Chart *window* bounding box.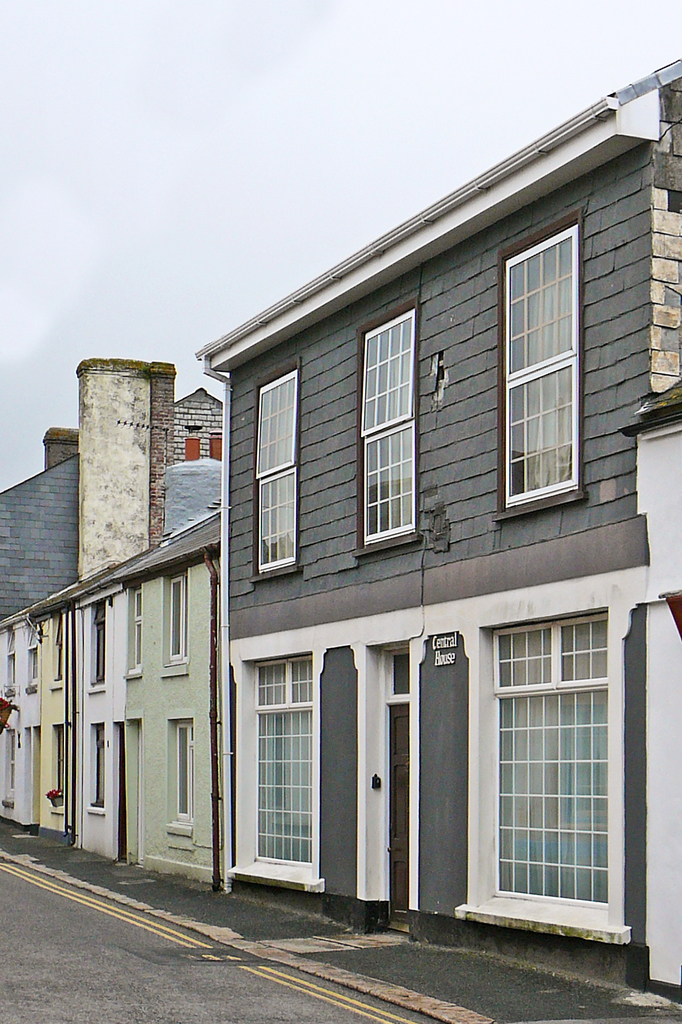
Charted: <region>250, 657, 315, 862</region>.
